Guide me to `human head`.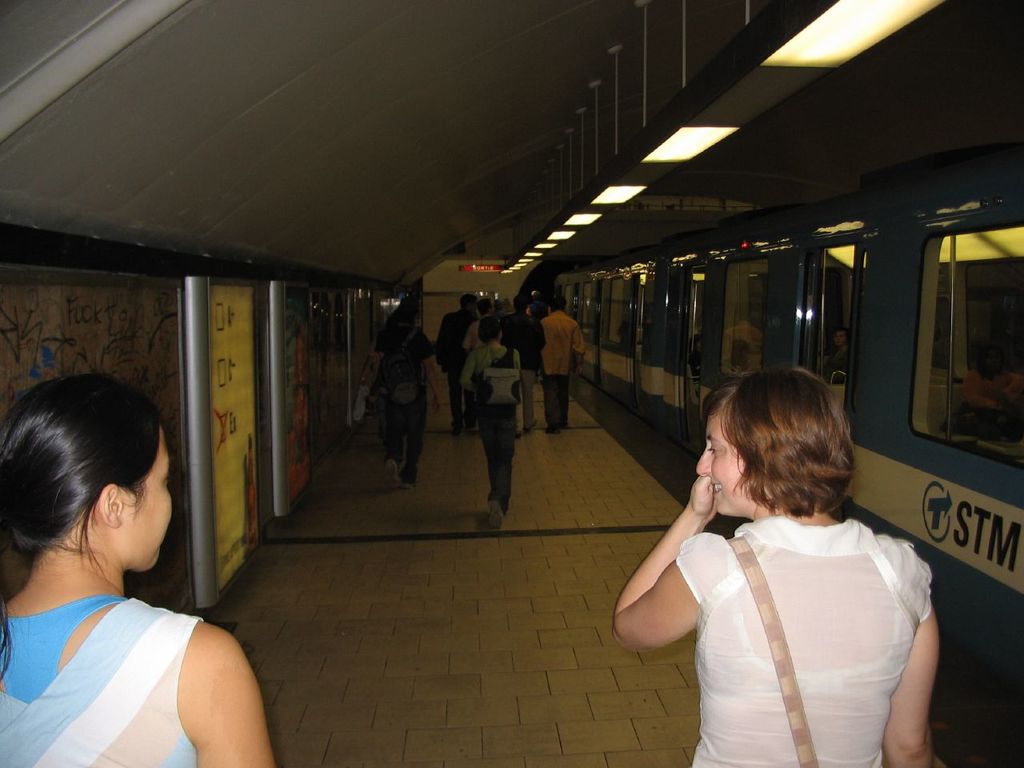
Guidance: left=394, top=304, right=414, bottom=324.
